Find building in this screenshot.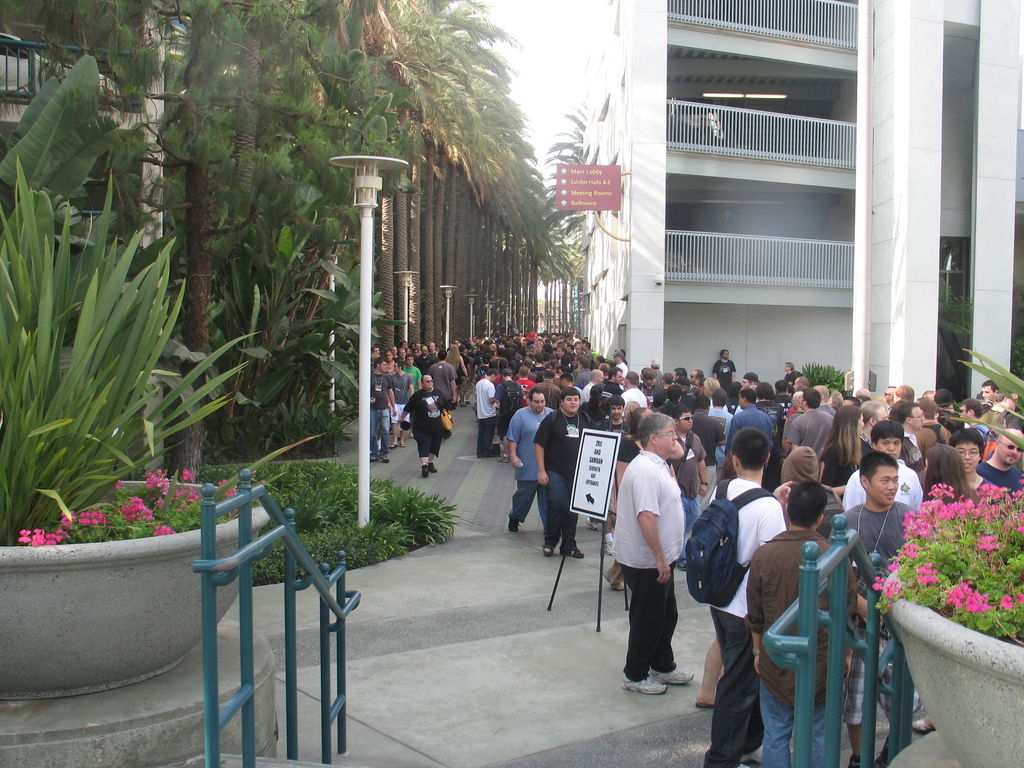
The bounding box for building is [x1=555, y1=0, x2=1023, y2=403].
